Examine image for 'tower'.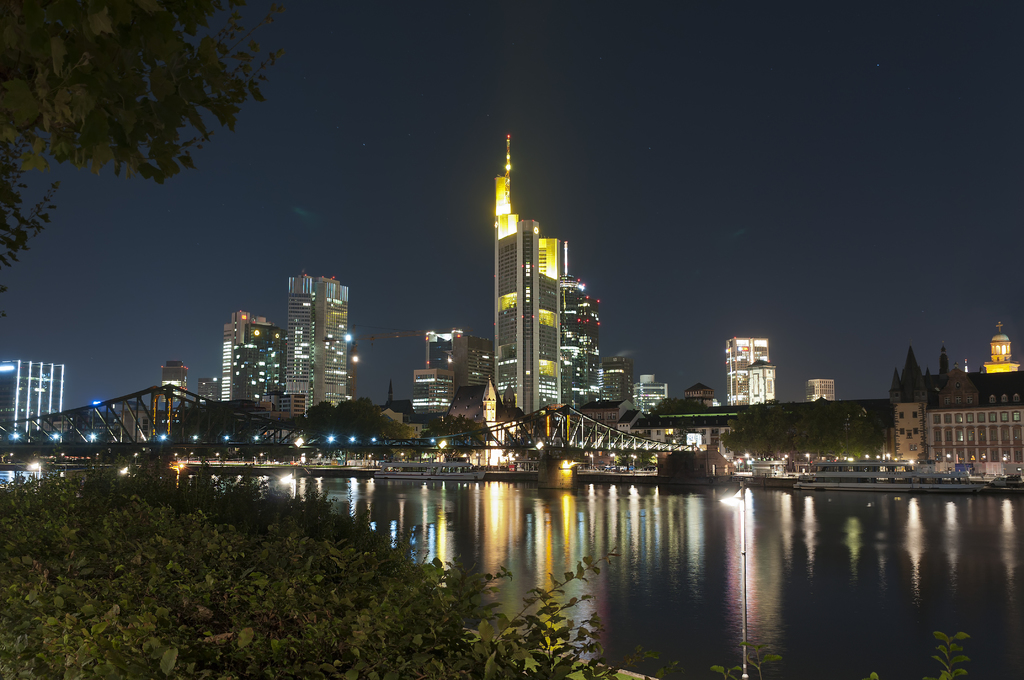
Examination result: <region>807, 381, 833, 401</region>.
